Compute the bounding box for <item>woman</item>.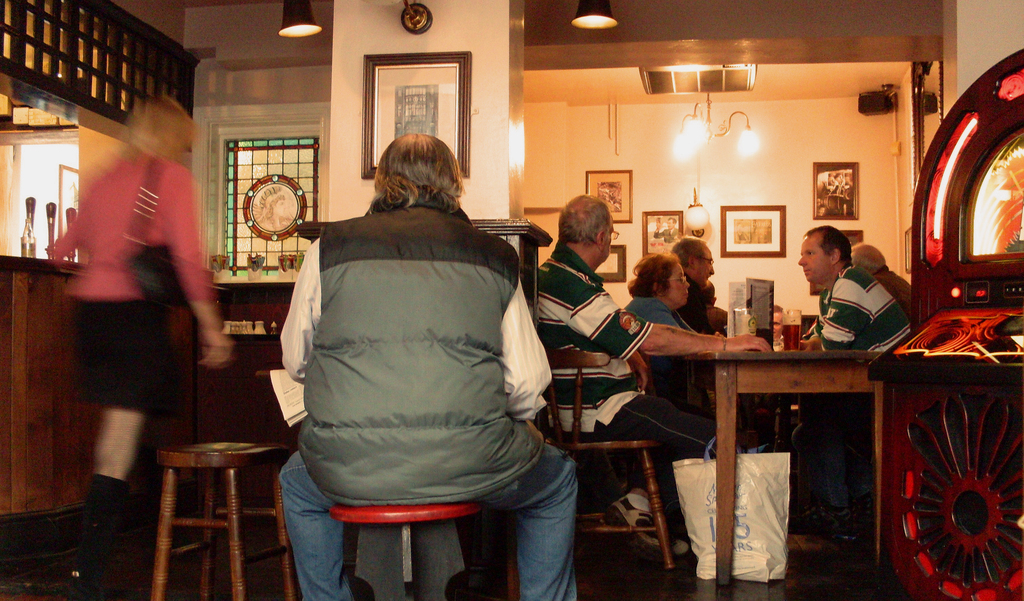
bbox=[607, 249, 716, 409].
